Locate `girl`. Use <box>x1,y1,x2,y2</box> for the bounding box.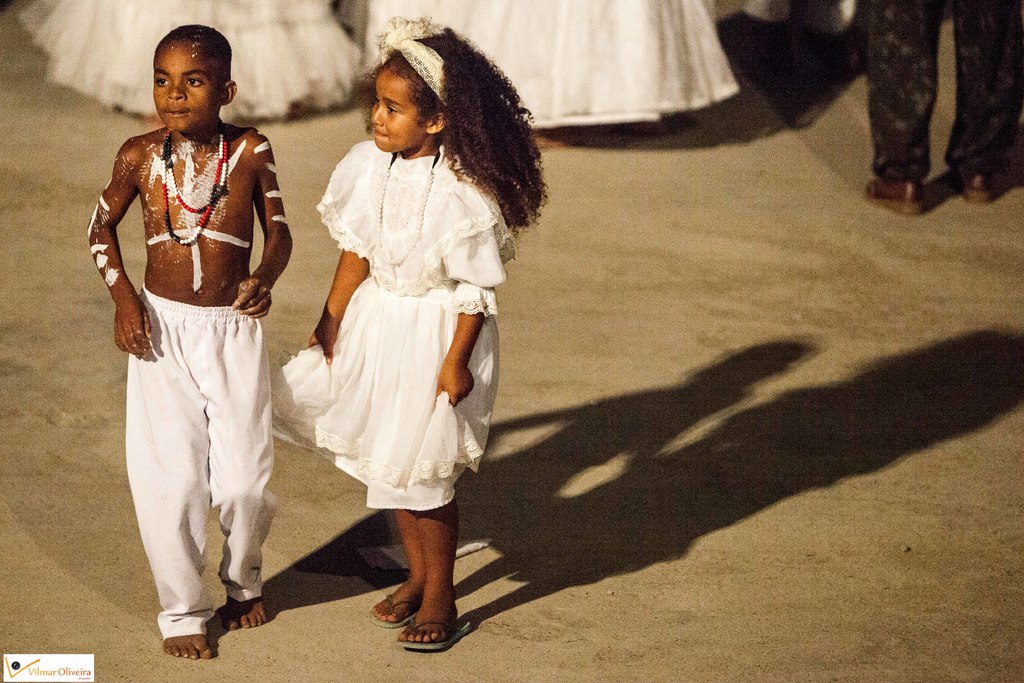
<box>278,7,559,654</box>.
